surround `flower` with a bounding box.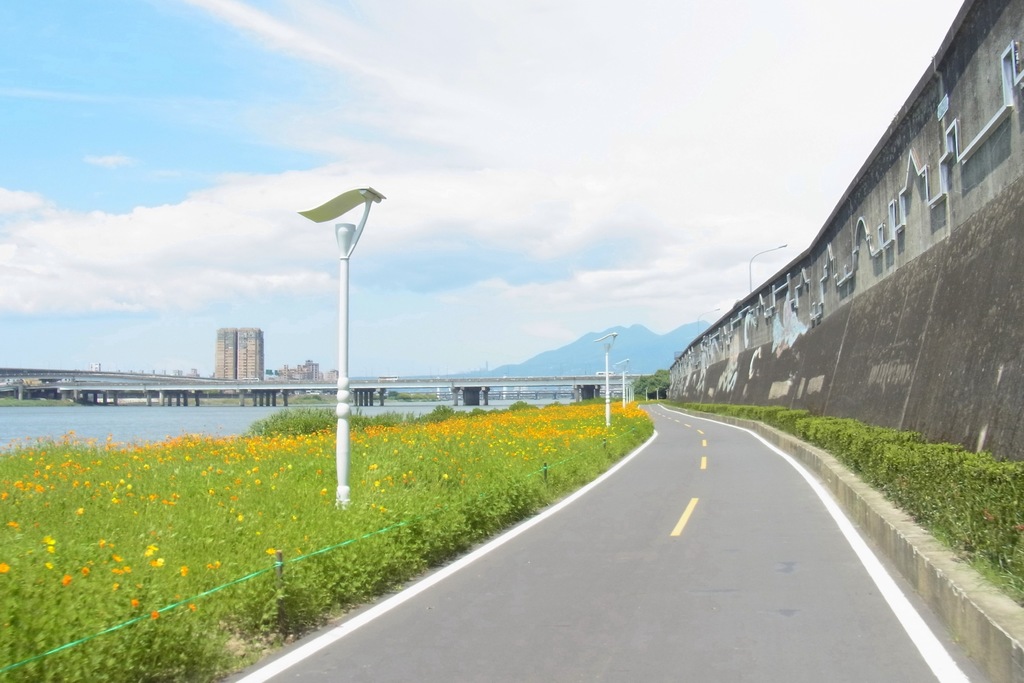
region(266, 547, 278, 557).
